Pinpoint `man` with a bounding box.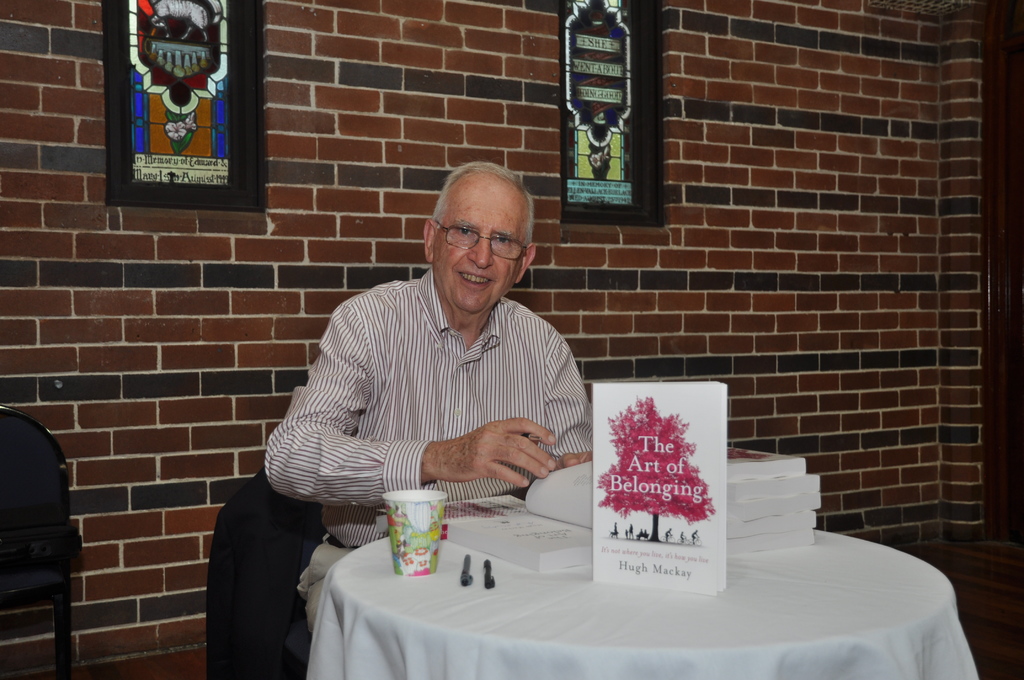
locate(270, 170, 601, 540).
